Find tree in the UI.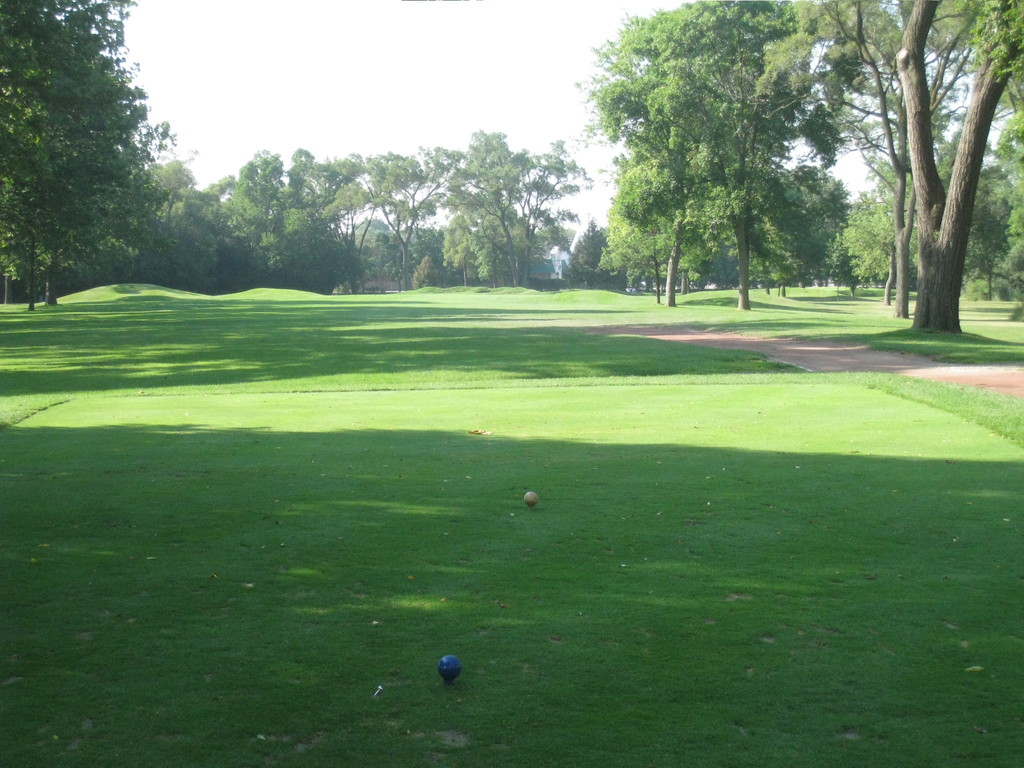
UI element at x1=598, y1=155, x2=711, y2=305.
